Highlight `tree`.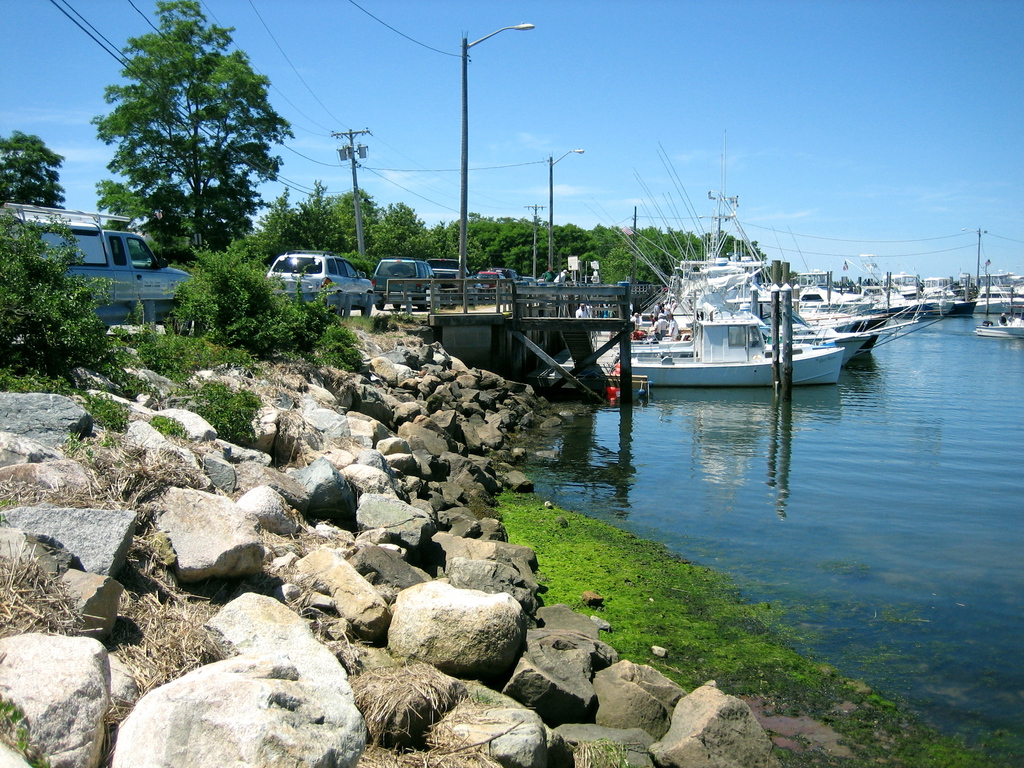
Highlighted region: (x1=253, y1=187, x2=298, y2=259).
